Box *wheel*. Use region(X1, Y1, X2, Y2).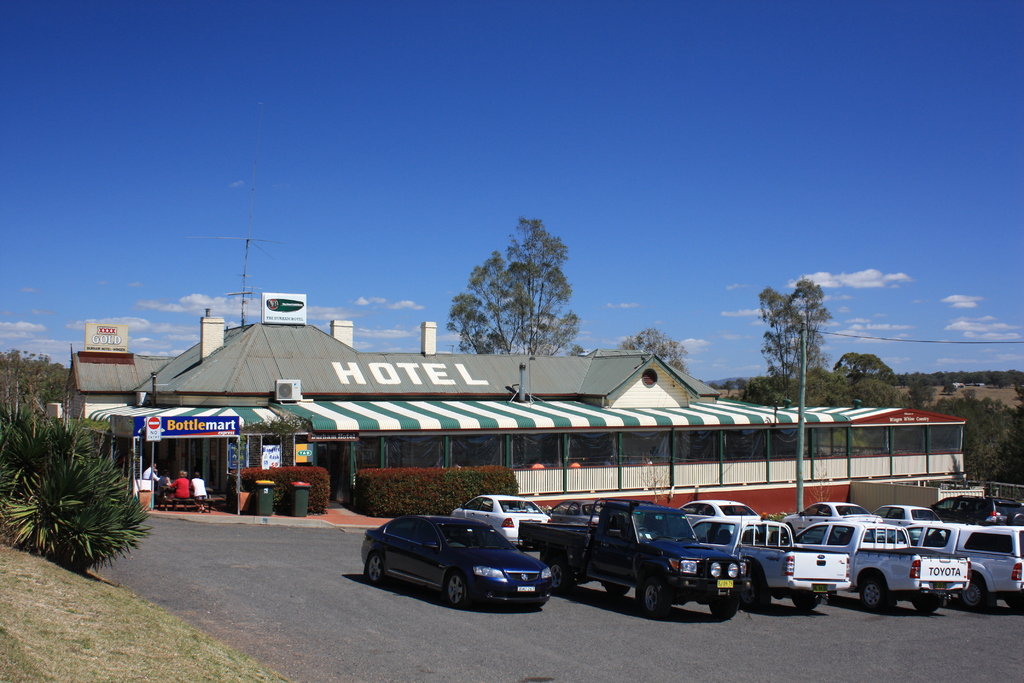
region(1005, 594, 1023, 613).
